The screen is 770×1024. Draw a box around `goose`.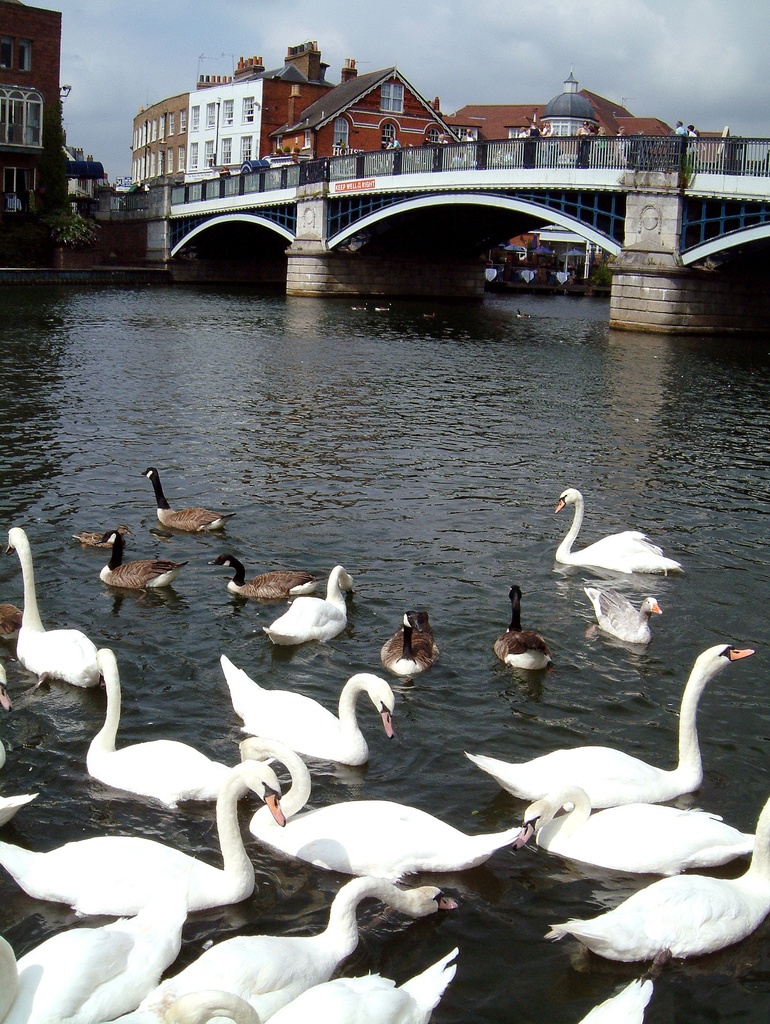
l=85, t=525, r=177, b=590.
